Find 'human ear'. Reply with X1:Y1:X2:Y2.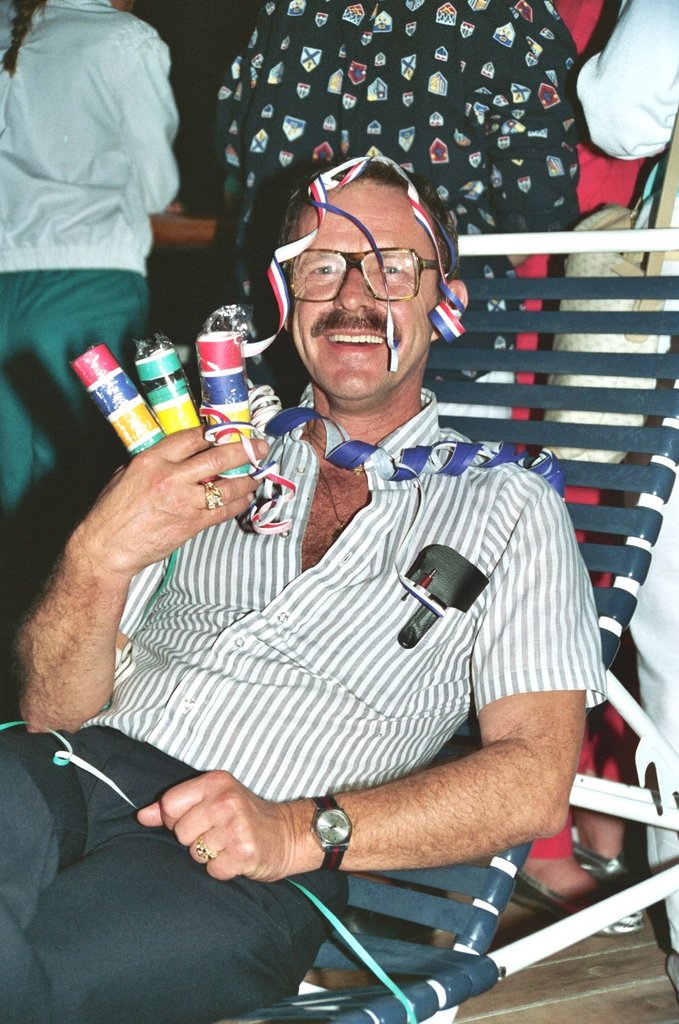
435:279:466:338.
